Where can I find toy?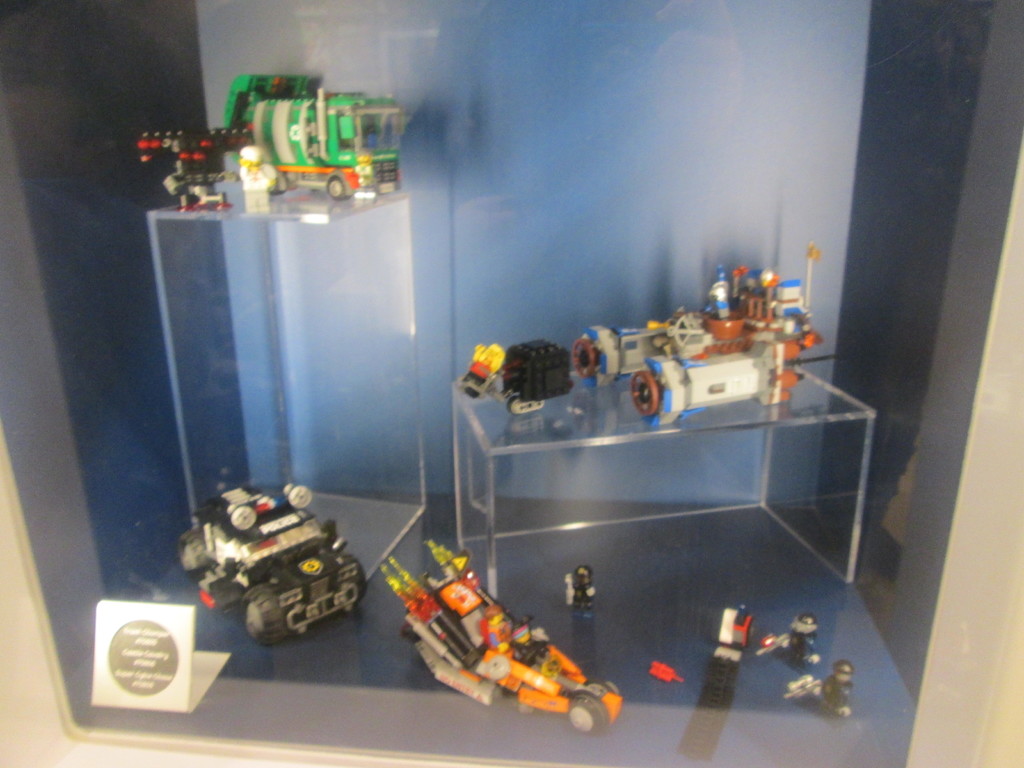
You can find it at select_region(374, 536, 625, 732).
